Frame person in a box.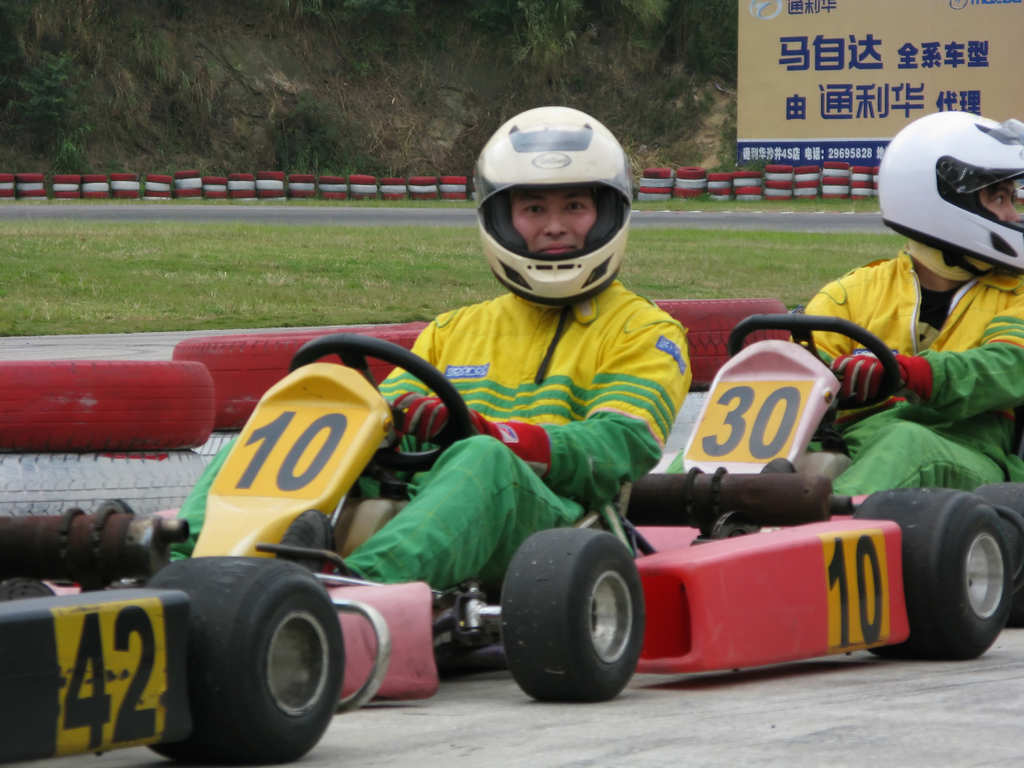
pyautogui.locateOnScreen(784, 109, 1023, 502).
